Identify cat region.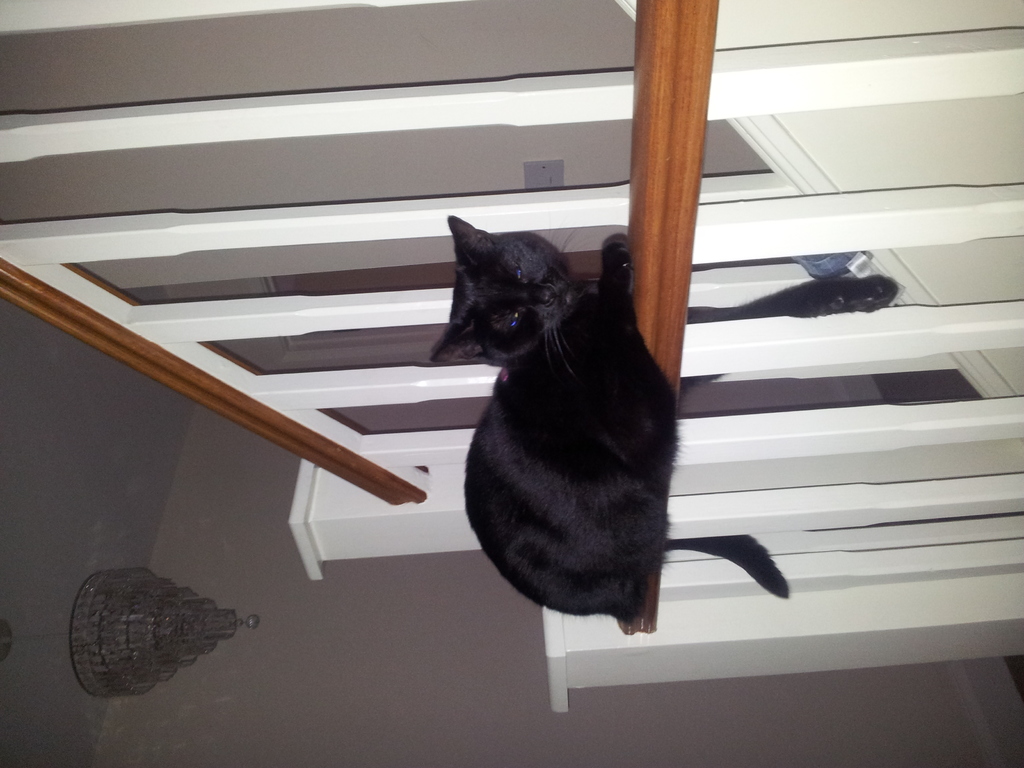
Region: (left=429, top=220, right=904, bottom=627).
